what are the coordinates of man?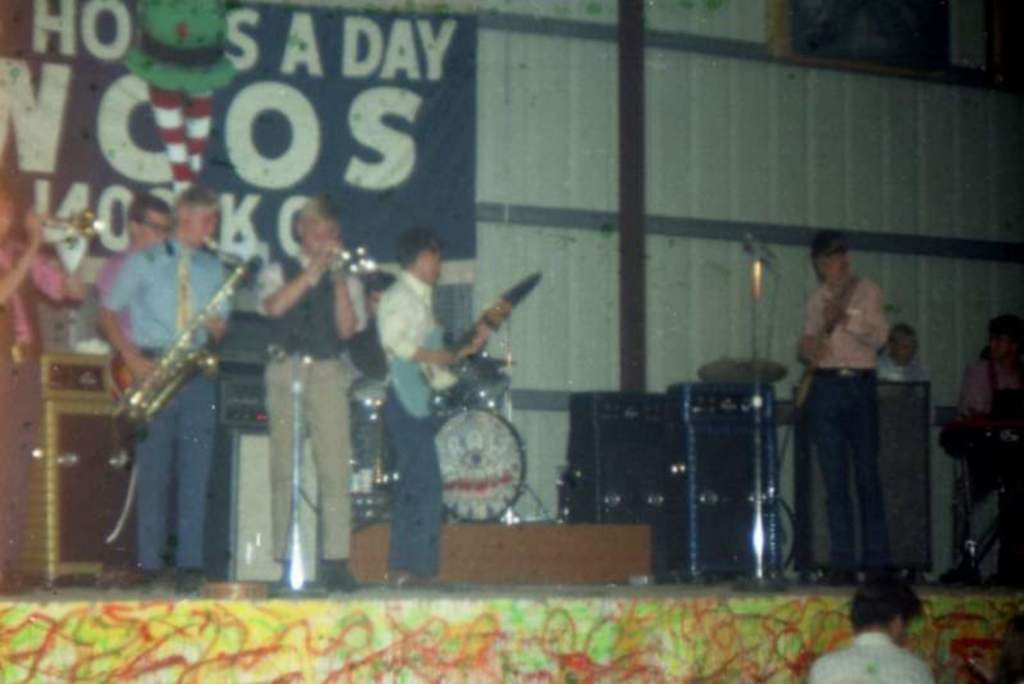
<region>96, 197, 184, 419</region>.
